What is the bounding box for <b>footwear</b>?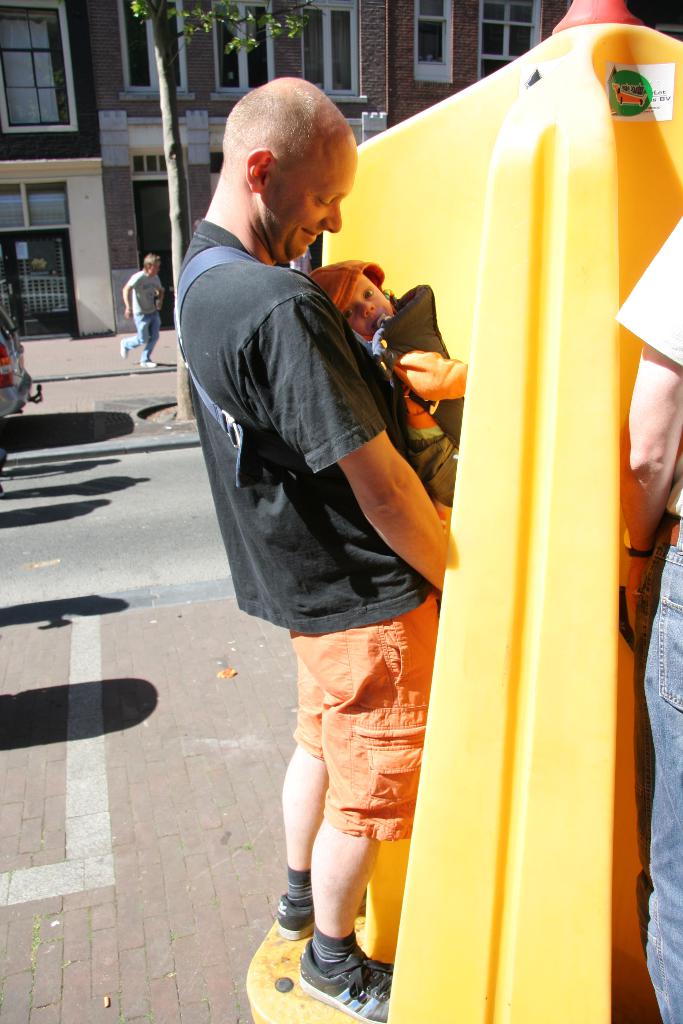
(280, 934, 387, 1009).
